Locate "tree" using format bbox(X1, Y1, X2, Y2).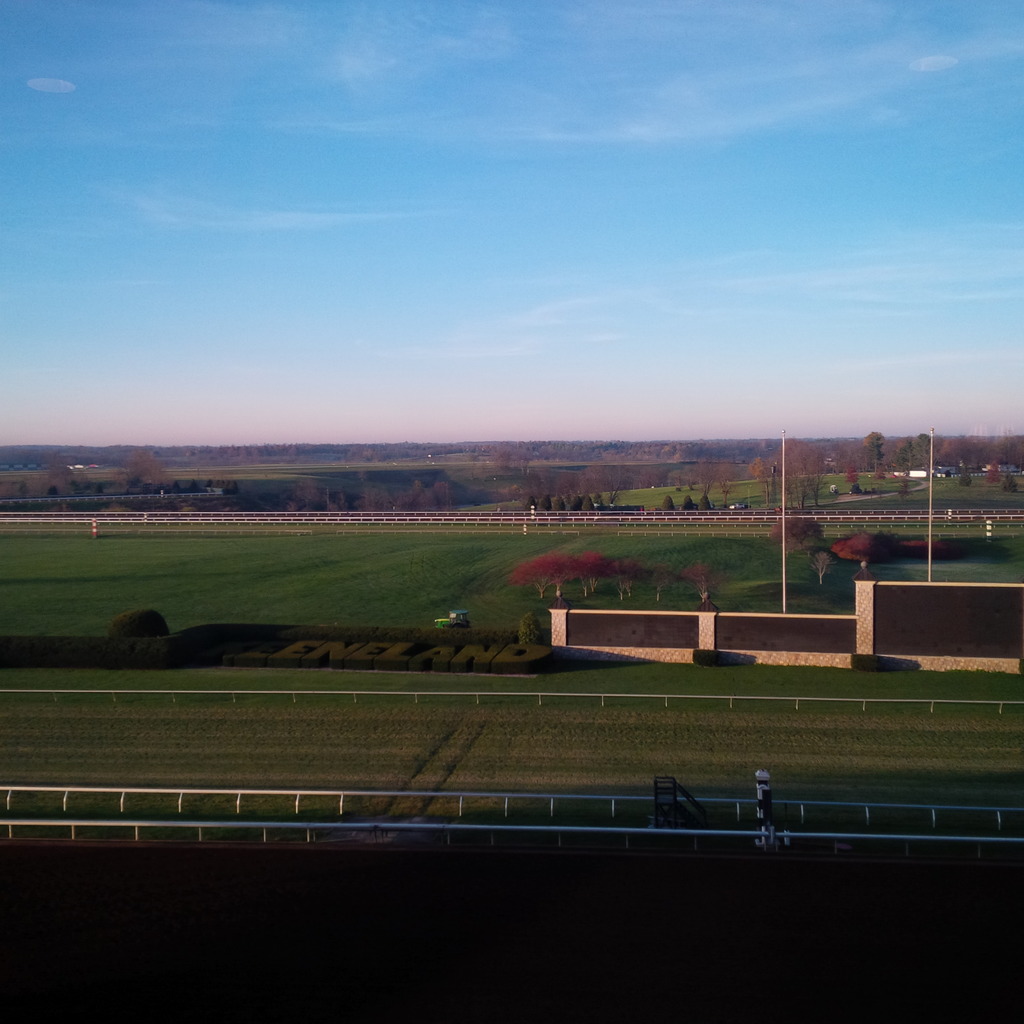
bbox(615, 545, 650, 588).
